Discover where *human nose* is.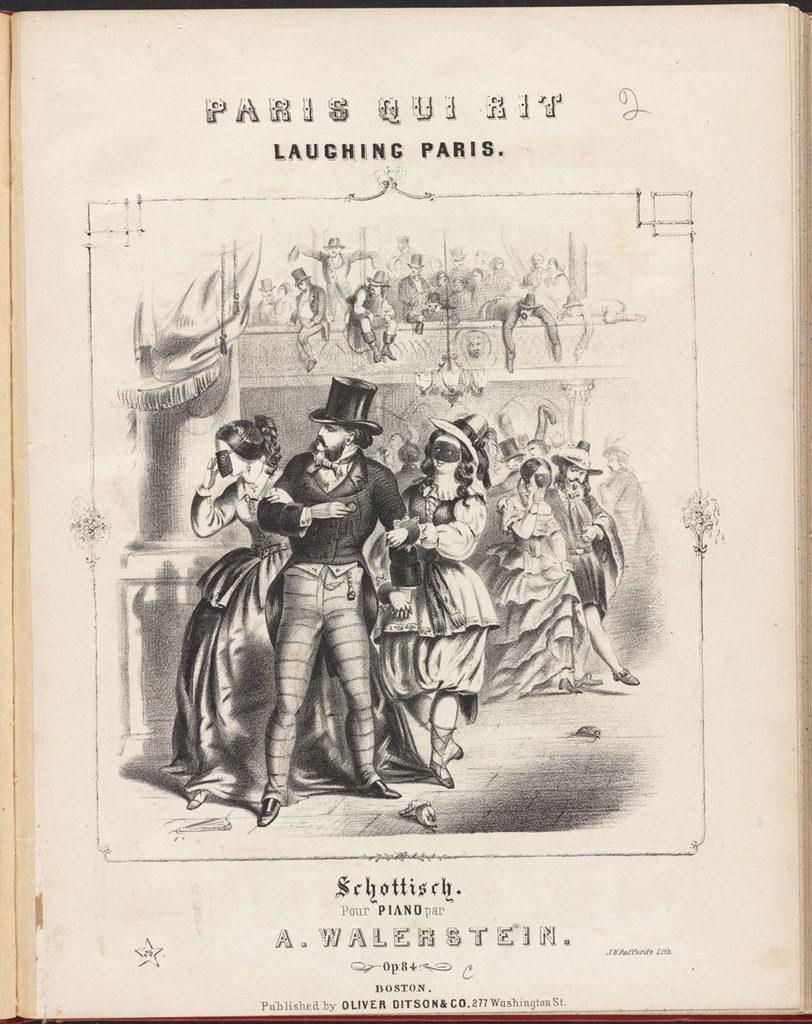
Discovered at 316, 425, 328, 437.
